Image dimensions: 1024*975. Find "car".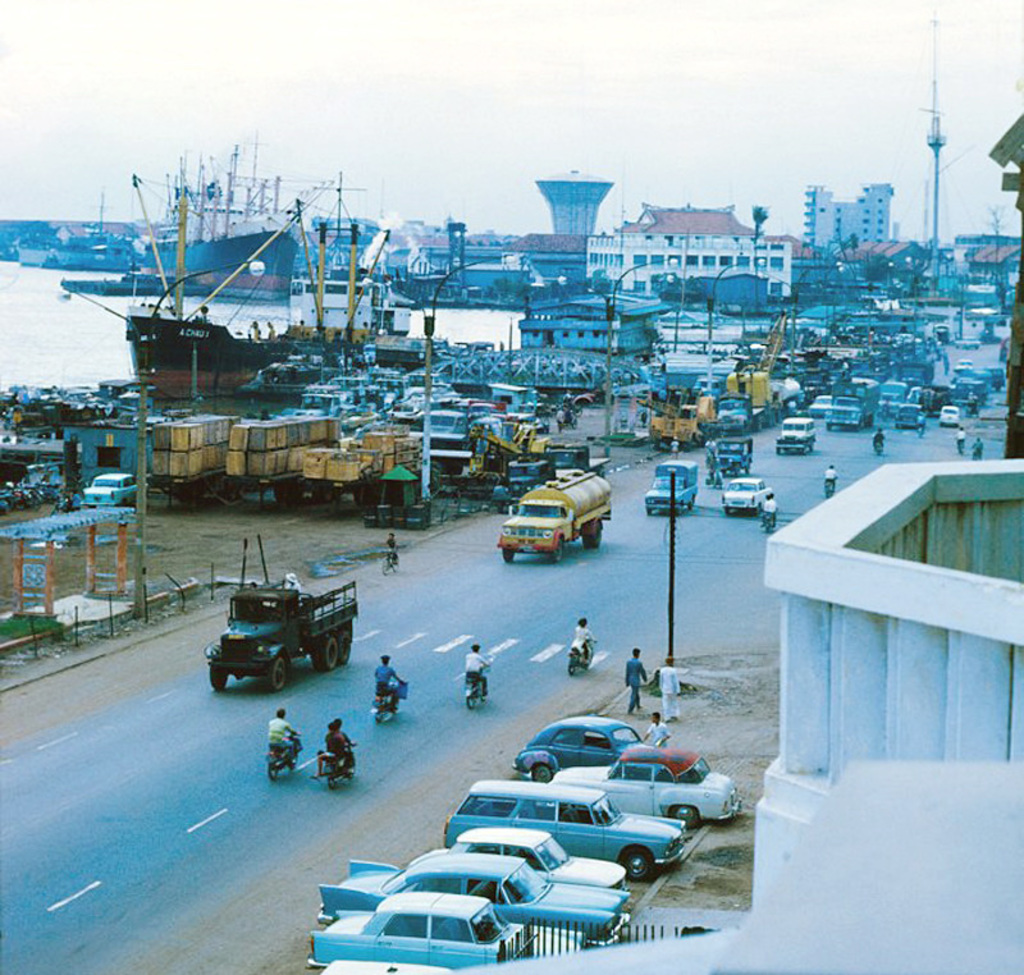
315:960:444:974.
